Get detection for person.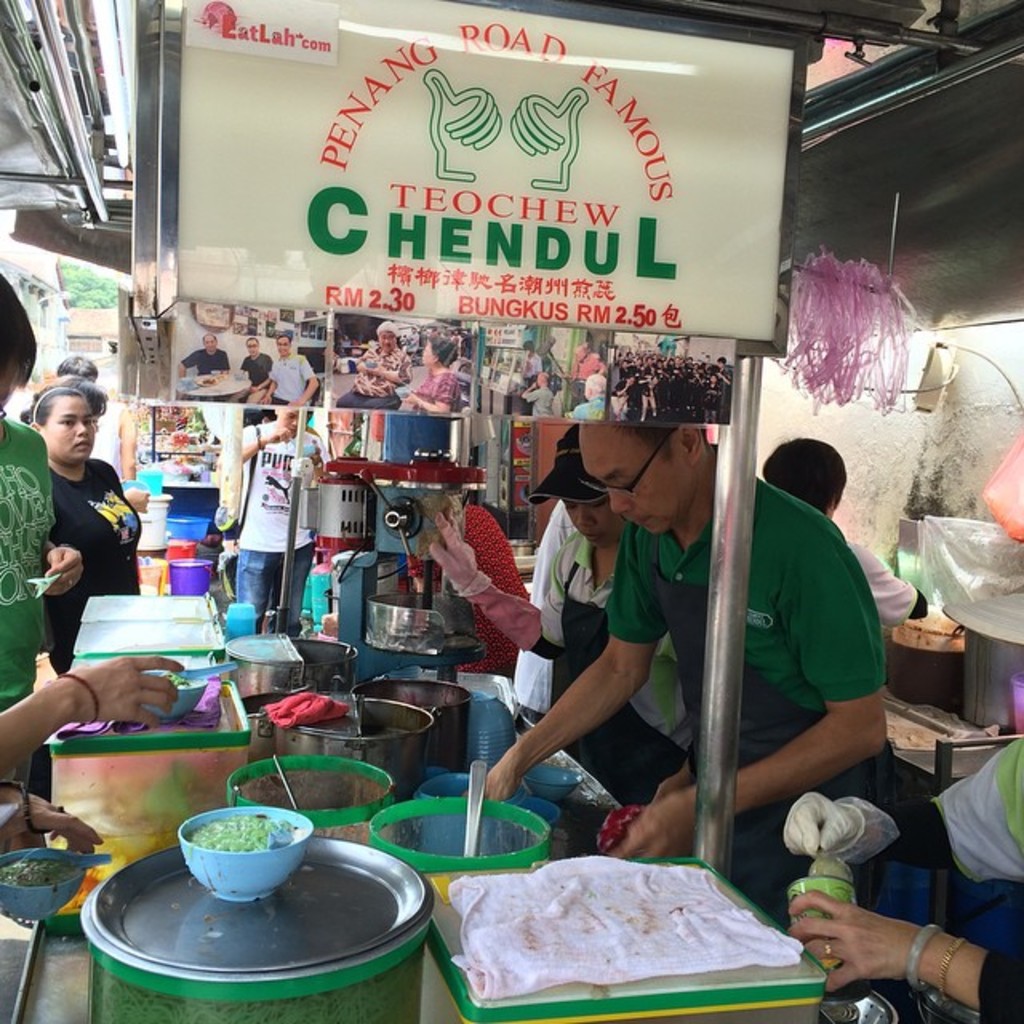
Detection: (left=0, top=654, right=186, bottom=776).
